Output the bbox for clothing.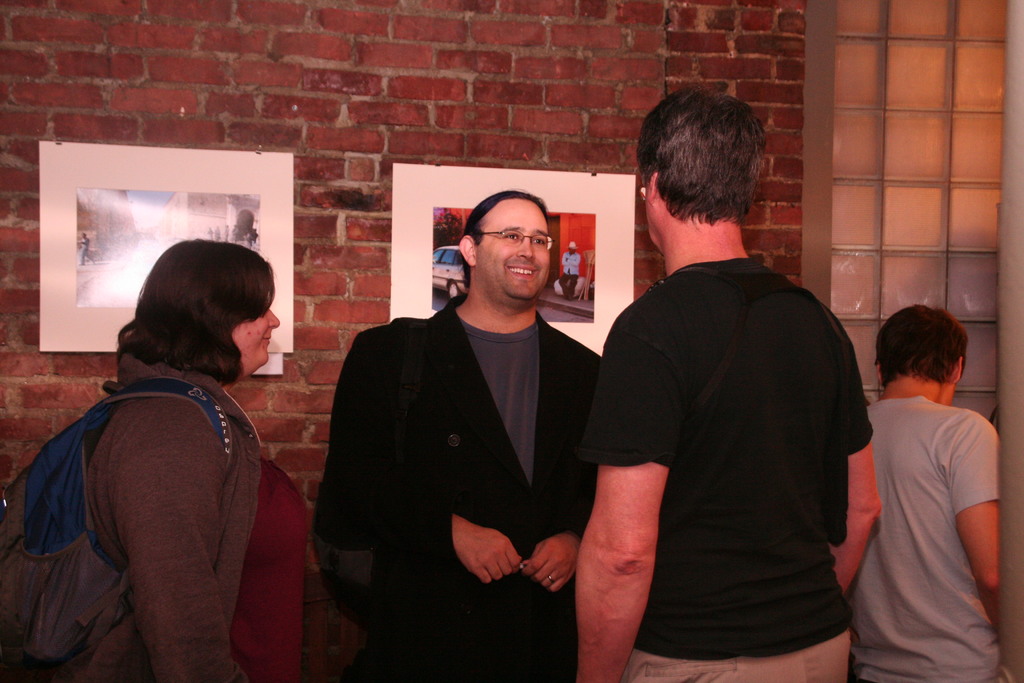
Rect(314, 293, 603, 682).
